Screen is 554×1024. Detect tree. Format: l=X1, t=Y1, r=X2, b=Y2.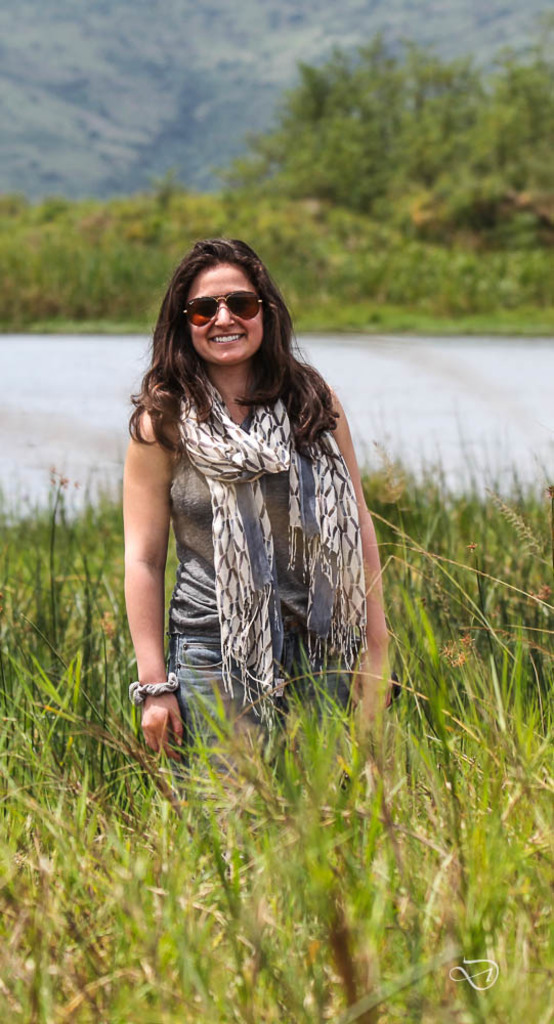
l=0, t=34, r=553, b=339.
